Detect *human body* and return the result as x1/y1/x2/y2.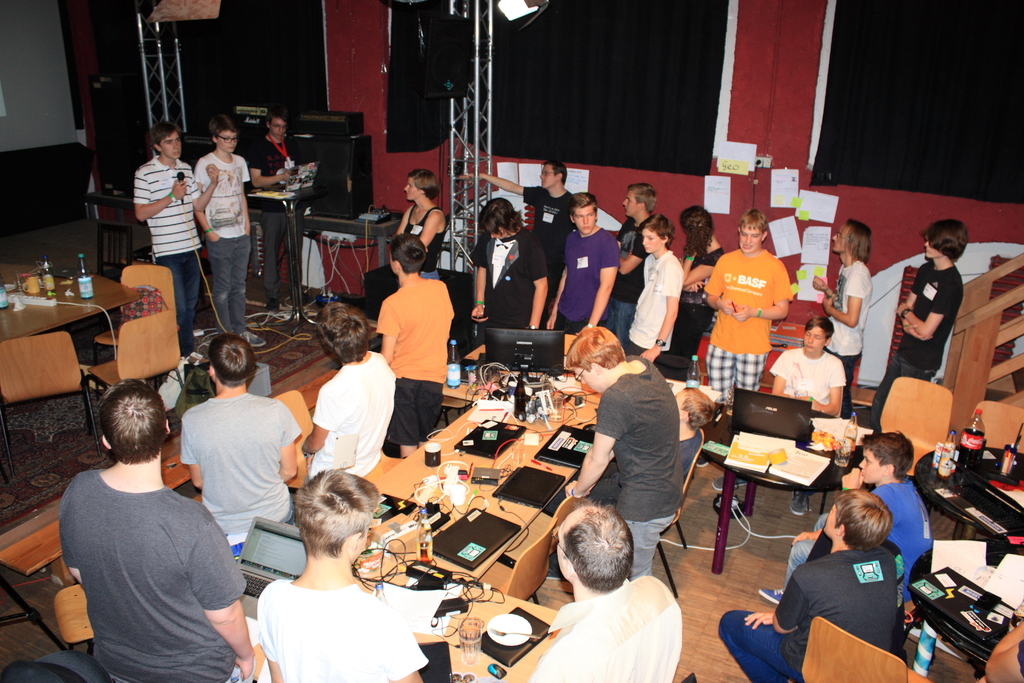
255/574/424/682.
